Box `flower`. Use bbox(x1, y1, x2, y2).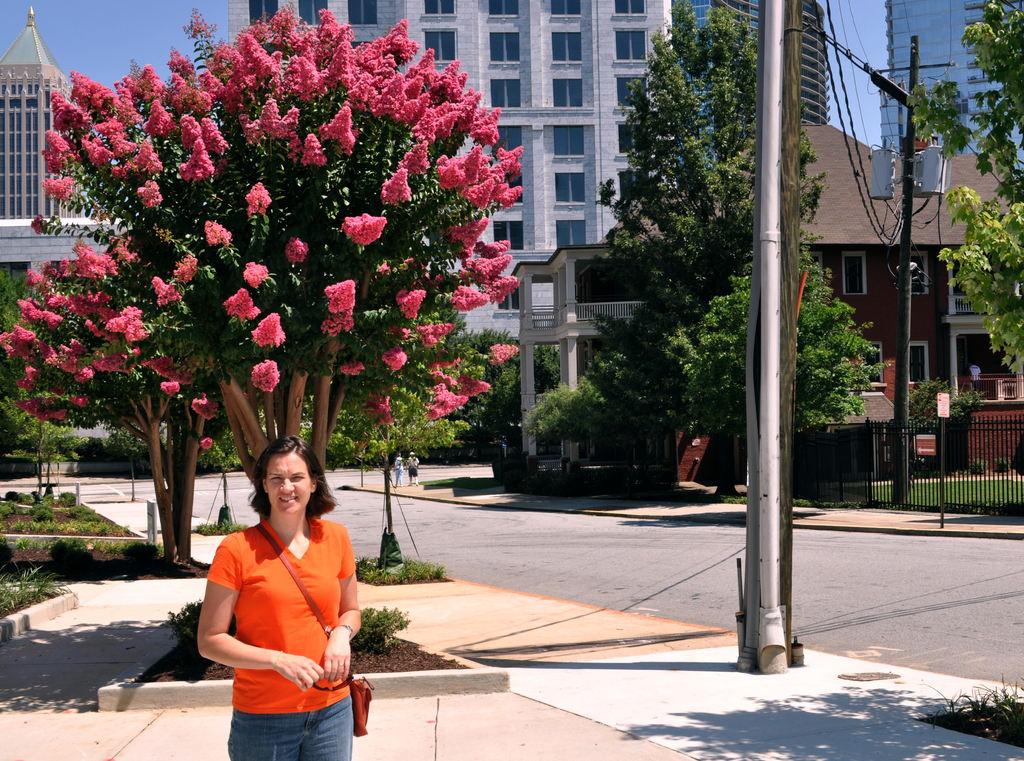
bbox(326, 276, 360, 311).
